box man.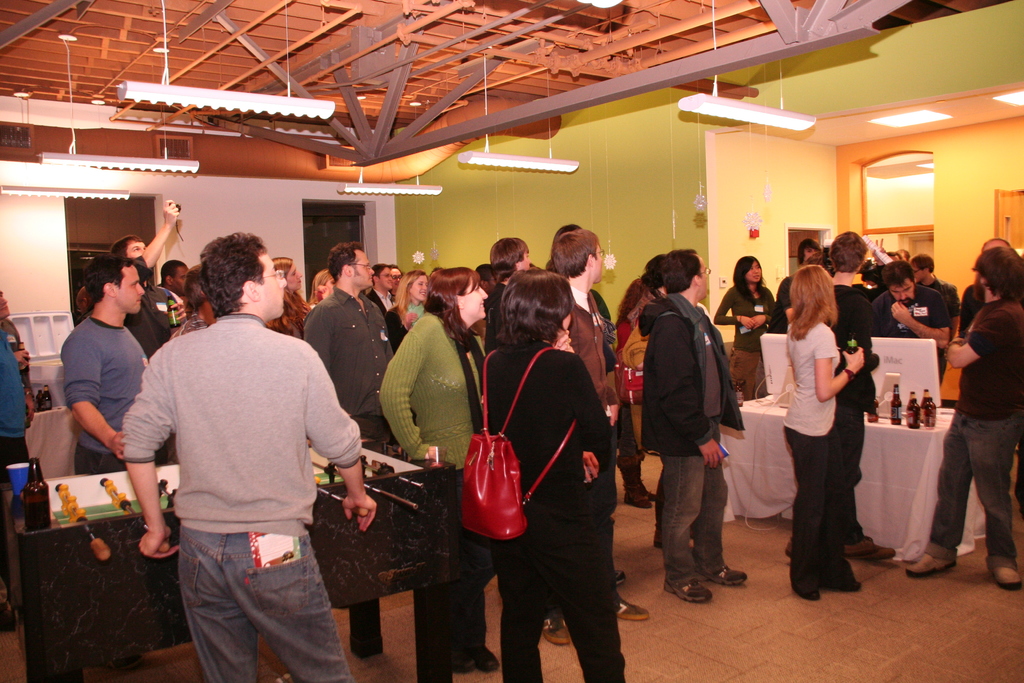
left=156, top=258, right=189, bottom=298.
